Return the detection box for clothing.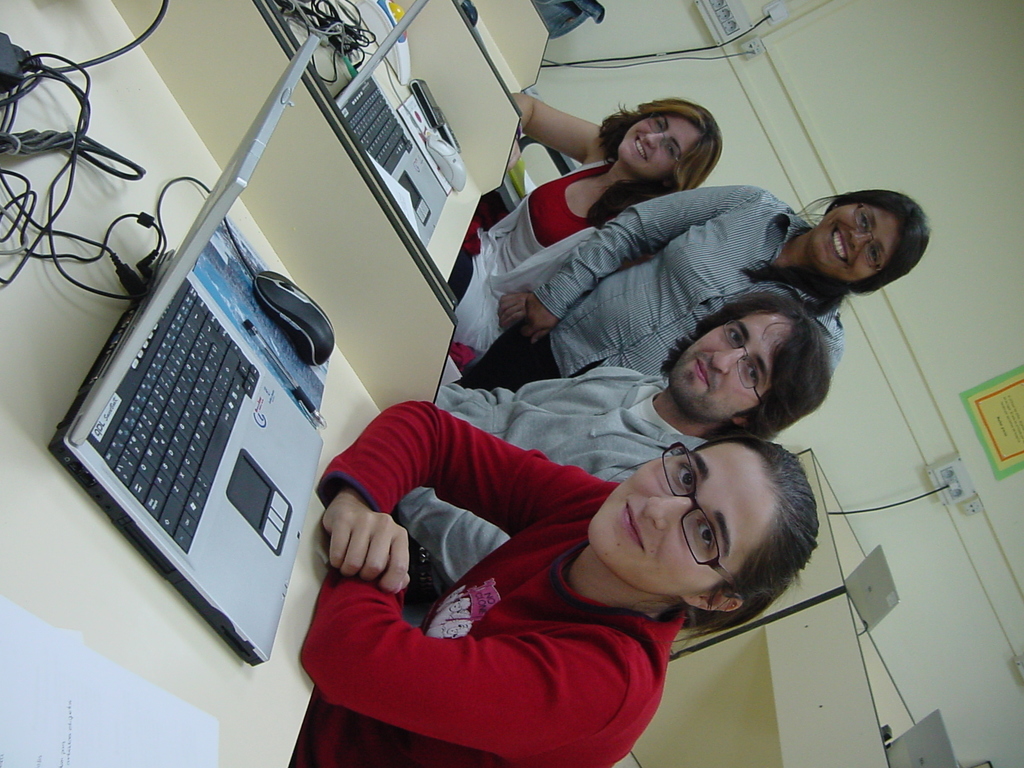
x1=440, y1=378, x2=728, y2=589.
